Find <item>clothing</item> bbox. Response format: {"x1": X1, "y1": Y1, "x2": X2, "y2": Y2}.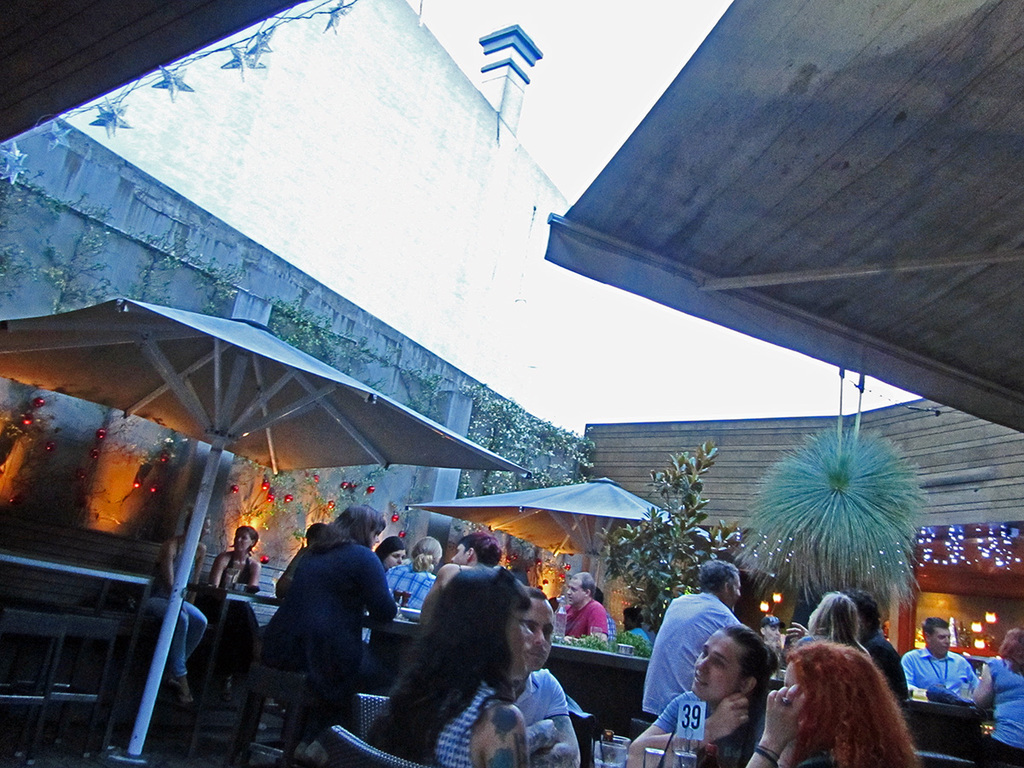
{"x1": 251, "y1": 511, "x2": 389, "y2": 744}.
